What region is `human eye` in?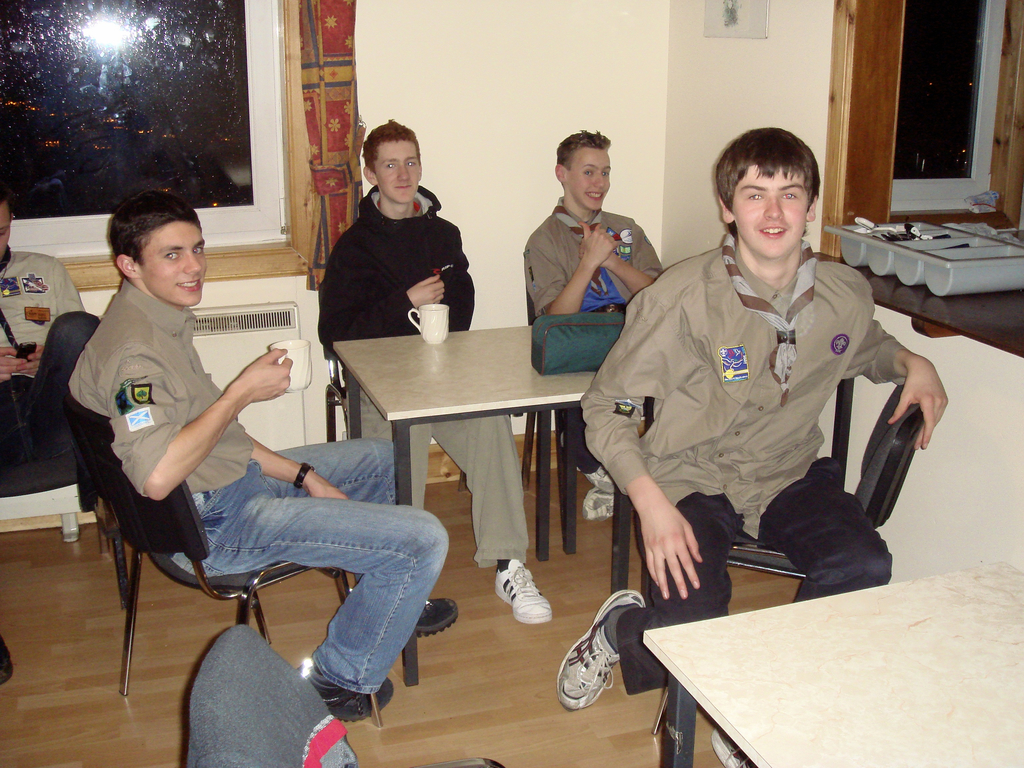
[189, 243, 205, 254].
